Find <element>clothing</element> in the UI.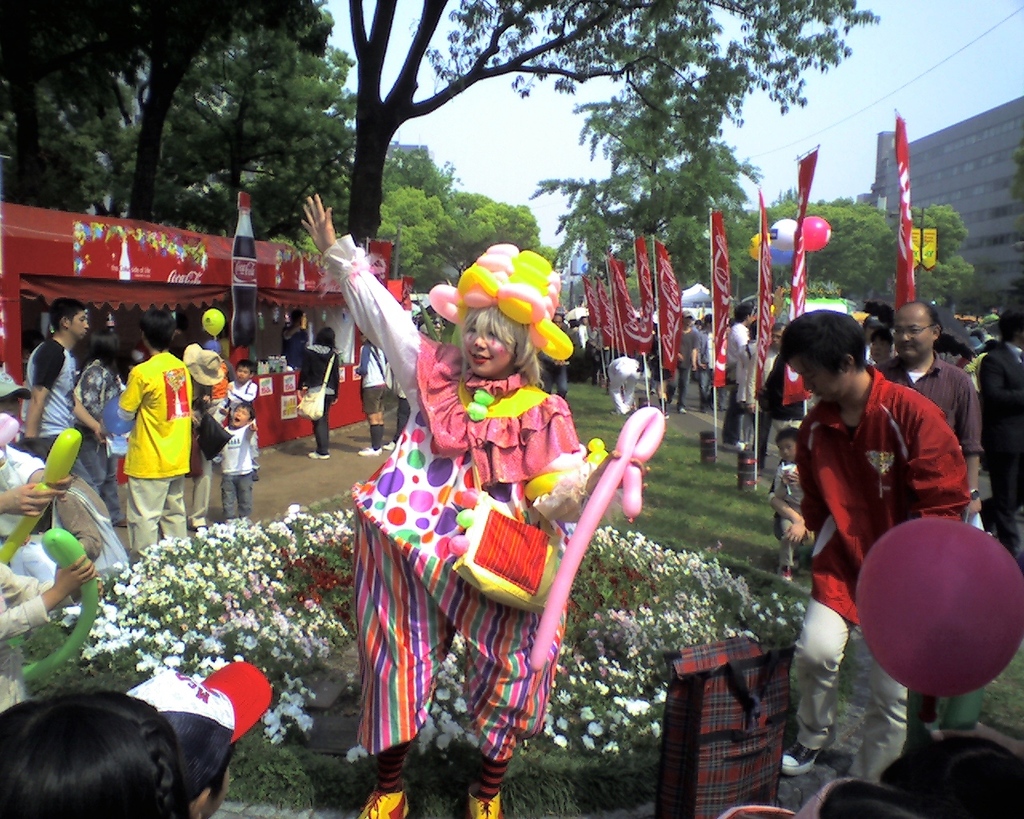
UI element at rect(50, 463, 115, 574).
